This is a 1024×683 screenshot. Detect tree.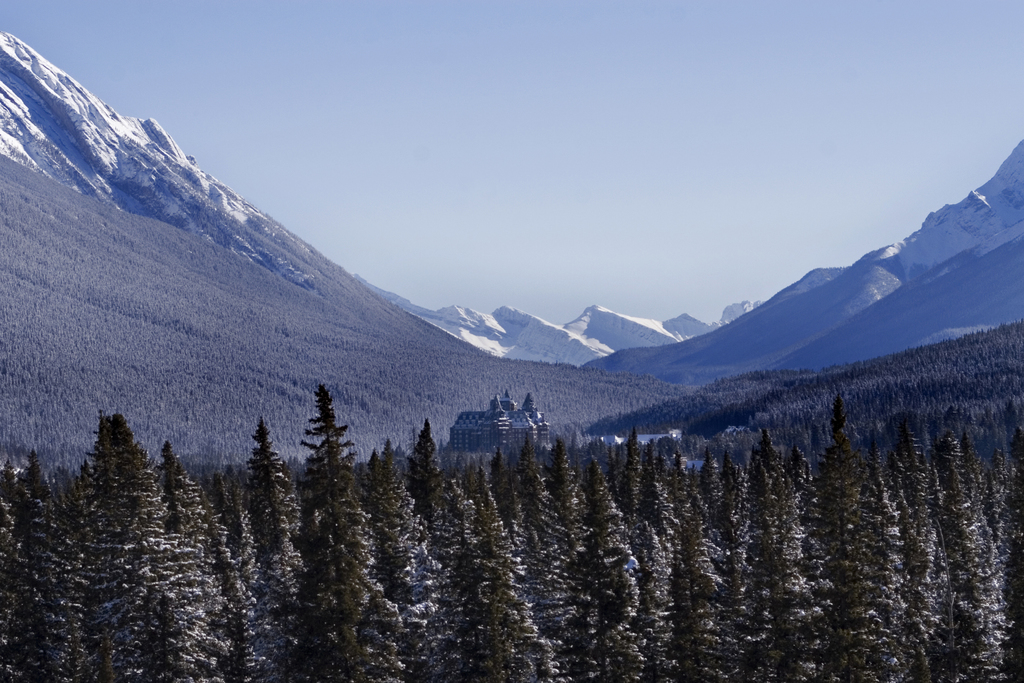
pyautogui.locateOnScreen(547, 444, 648, 682).
